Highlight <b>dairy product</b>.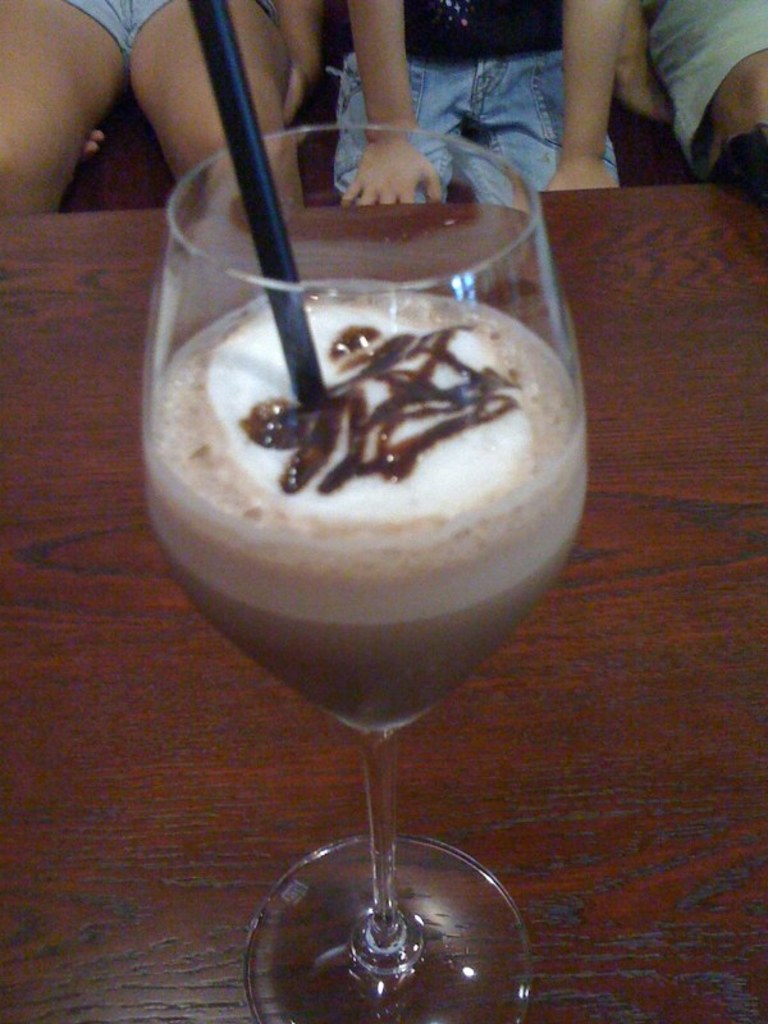
Highlighted region: <region>140, 285, 593, 735</region>.
